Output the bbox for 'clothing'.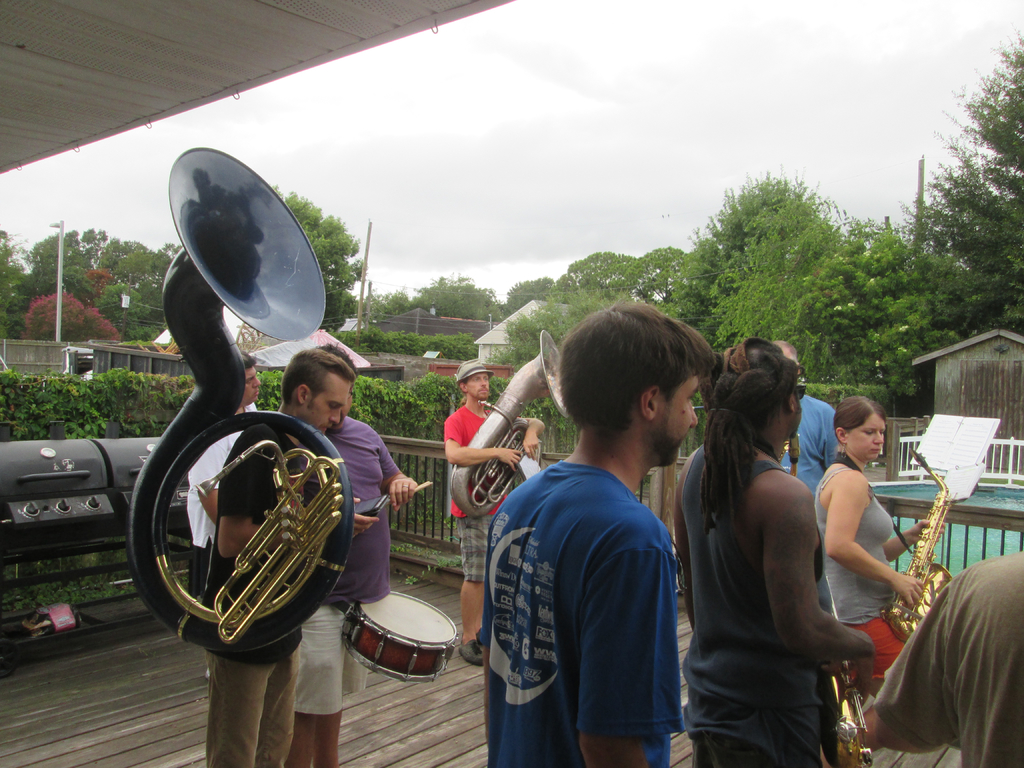
detection(443, 405, 508, 582).
